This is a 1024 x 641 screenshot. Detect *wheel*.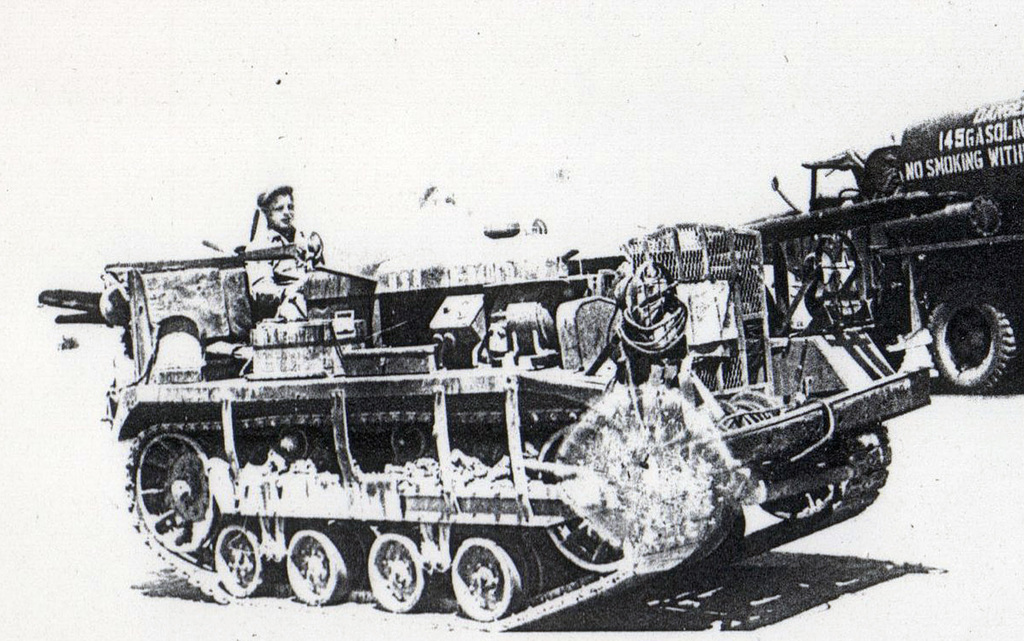
bbox(931, 289, 1014, 391).
